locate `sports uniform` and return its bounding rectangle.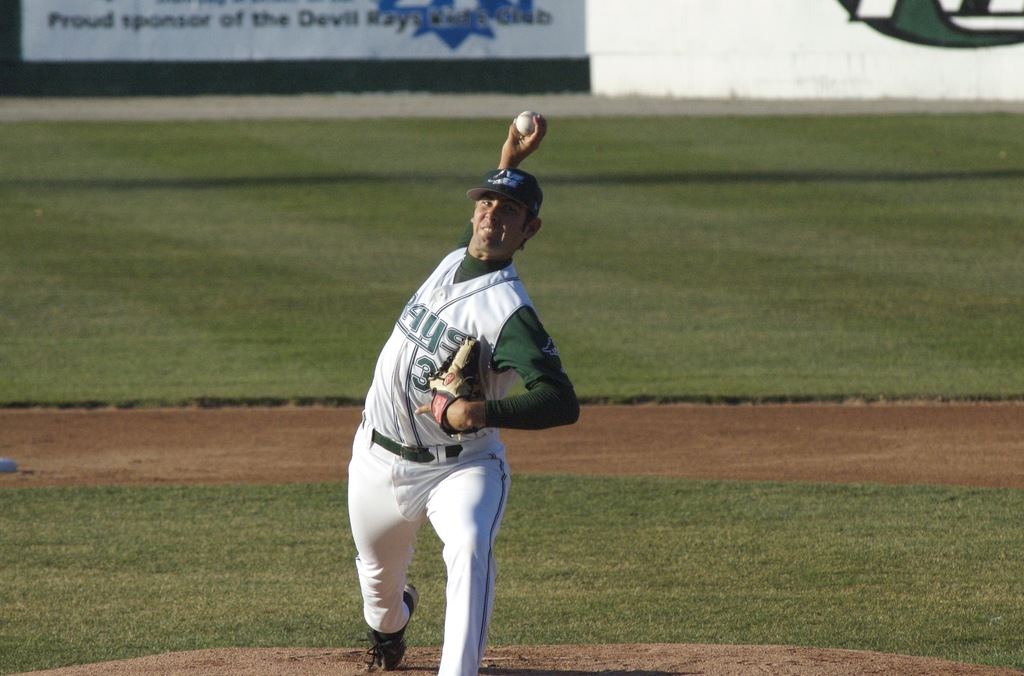
(left=330, top=165, right=579, bottom=675).
